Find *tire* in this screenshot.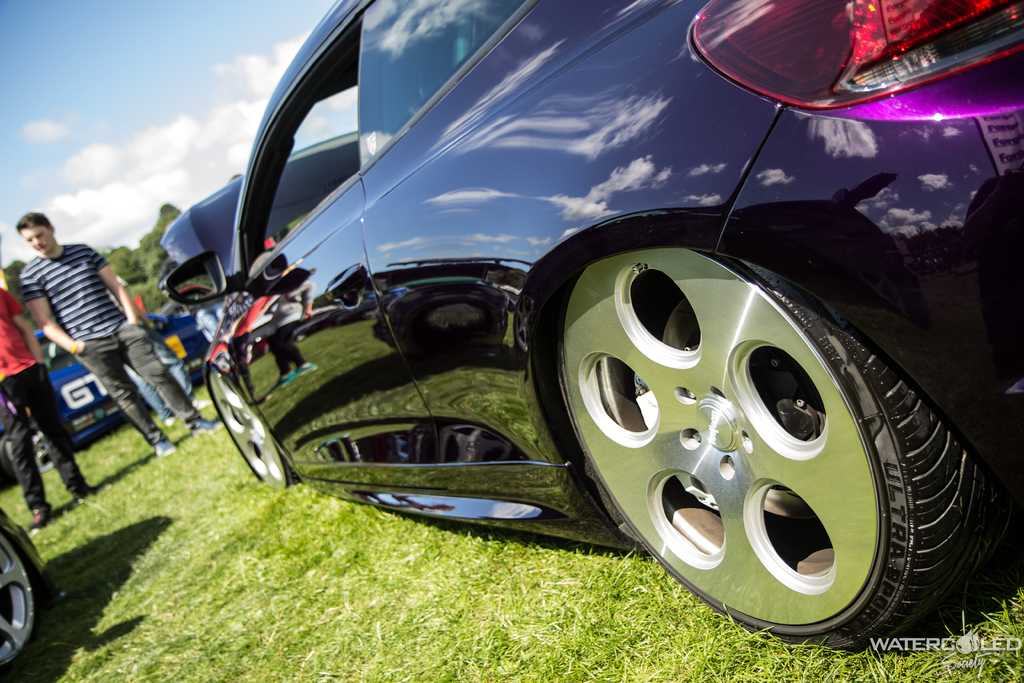
The bounding box for *tire* is <region>0, 533, 35, 675</region>.
